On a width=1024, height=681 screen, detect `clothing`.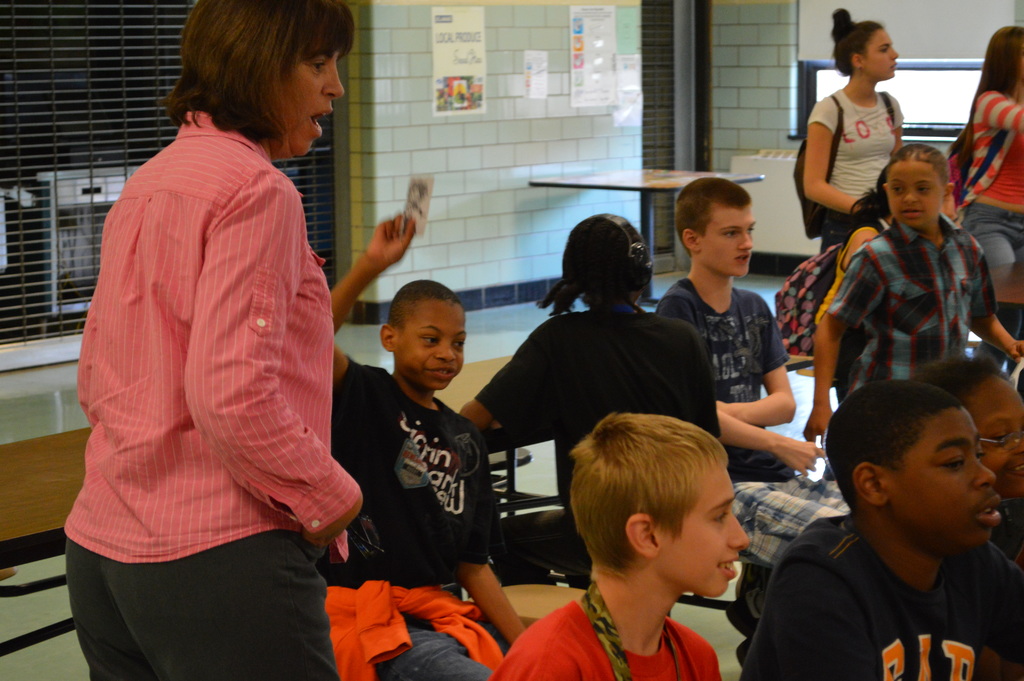
left=801, top=78, right=911, bottom=251.
